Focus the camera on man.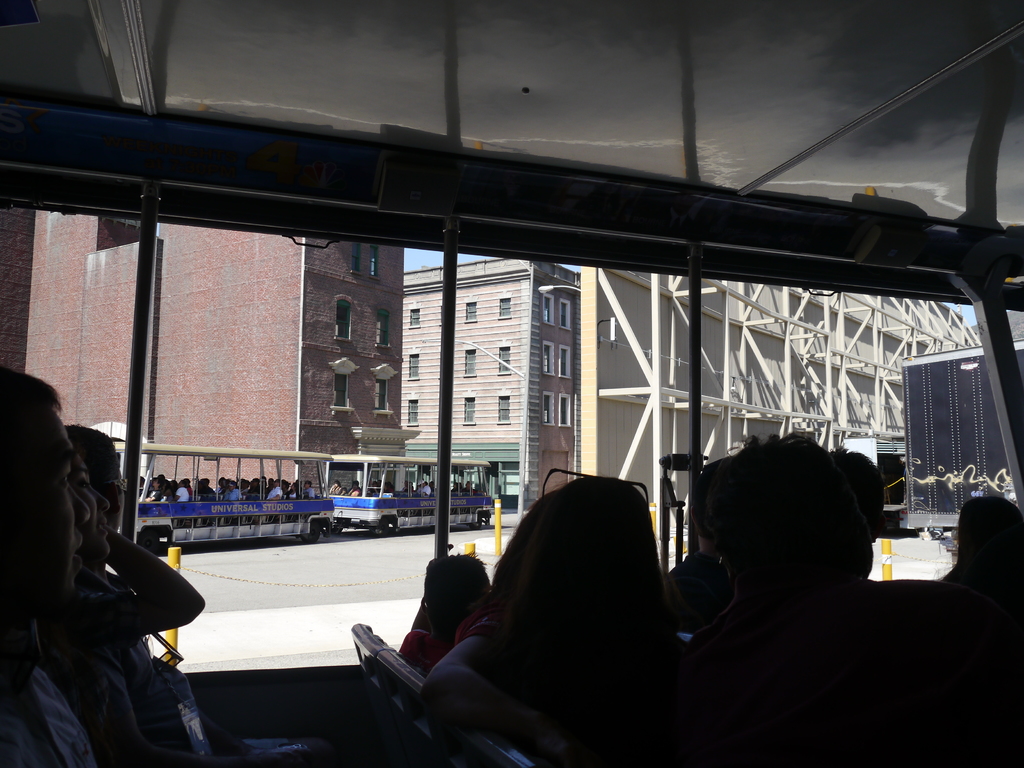
Focus region: <bbox>326, 479, 347, 497</bbox>.
